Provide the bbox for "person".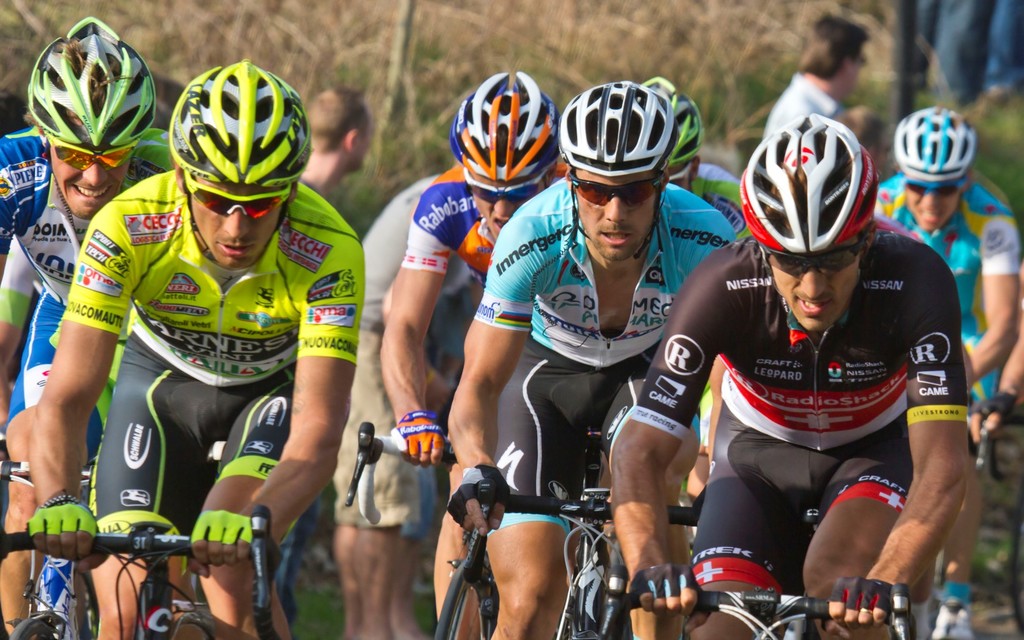
Rect(45, 79, 365, 632).
